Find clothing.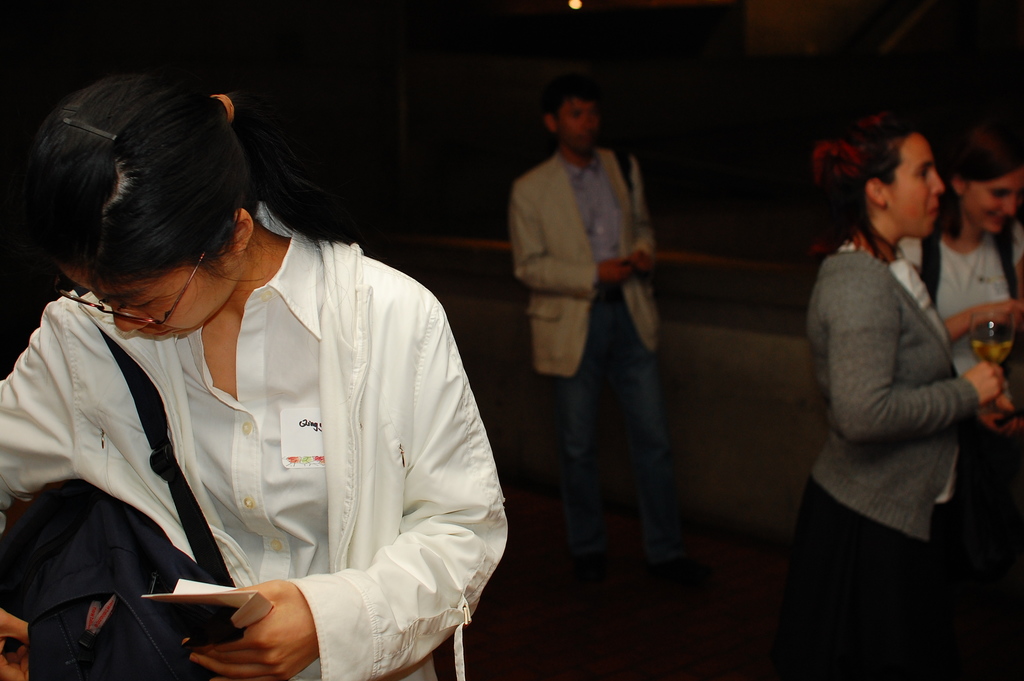
[left=901, top=220, right=1023, bottom=679].
